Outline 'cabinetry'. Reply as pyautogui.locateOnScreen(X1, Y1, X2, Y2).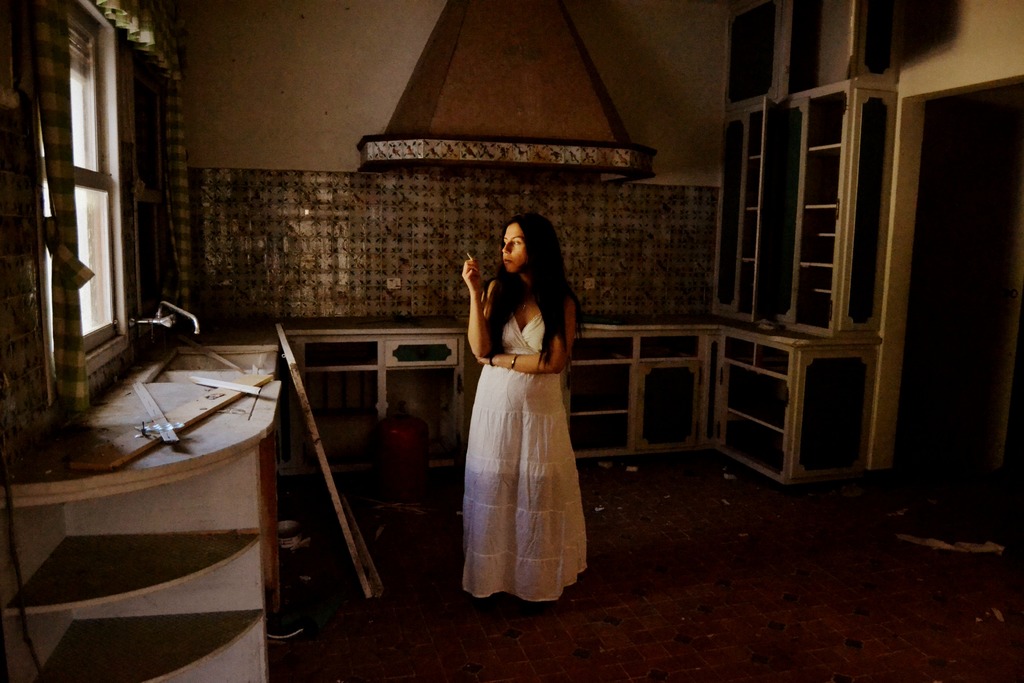
pyautogui.locateOnScreen(713, 104, 750, 309).
